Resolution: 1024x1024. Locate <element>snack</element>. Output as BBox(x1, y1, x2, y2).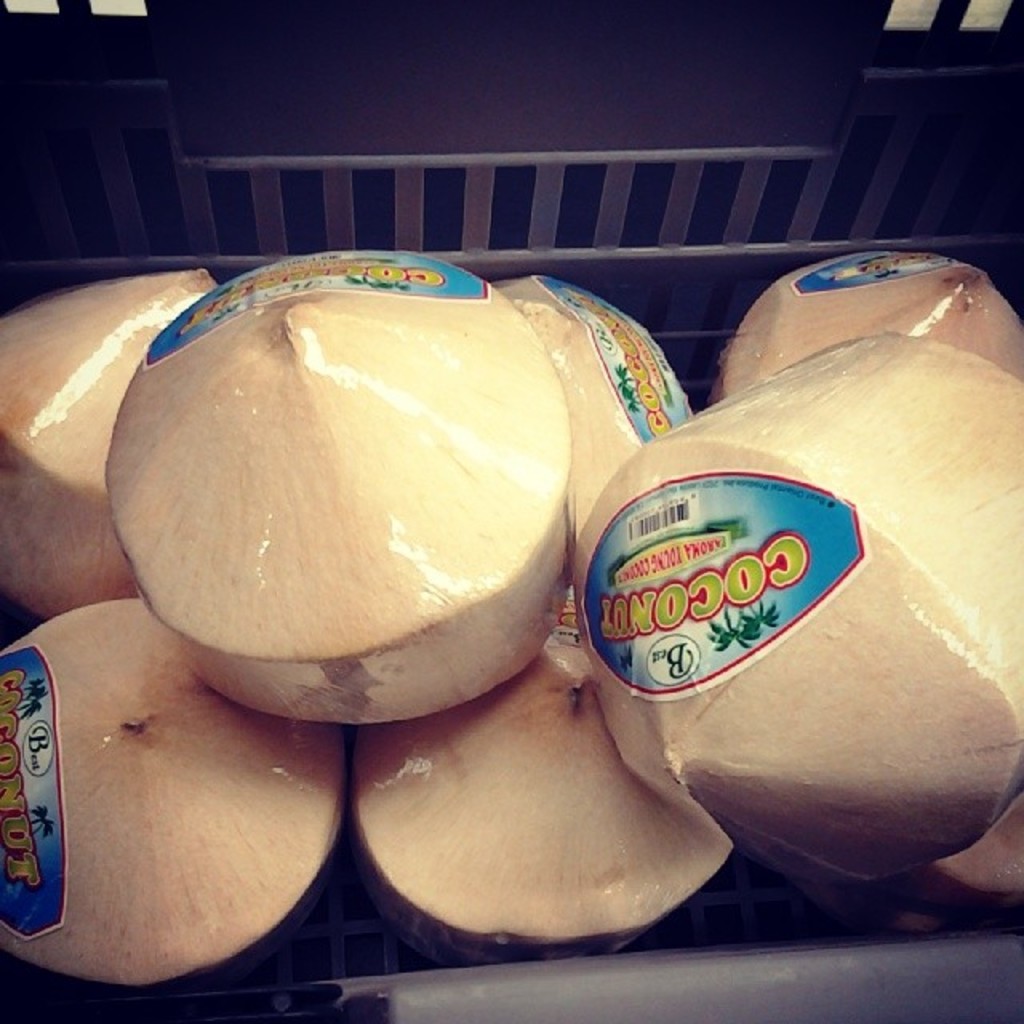
BBox(0, 605, 338, 984).
